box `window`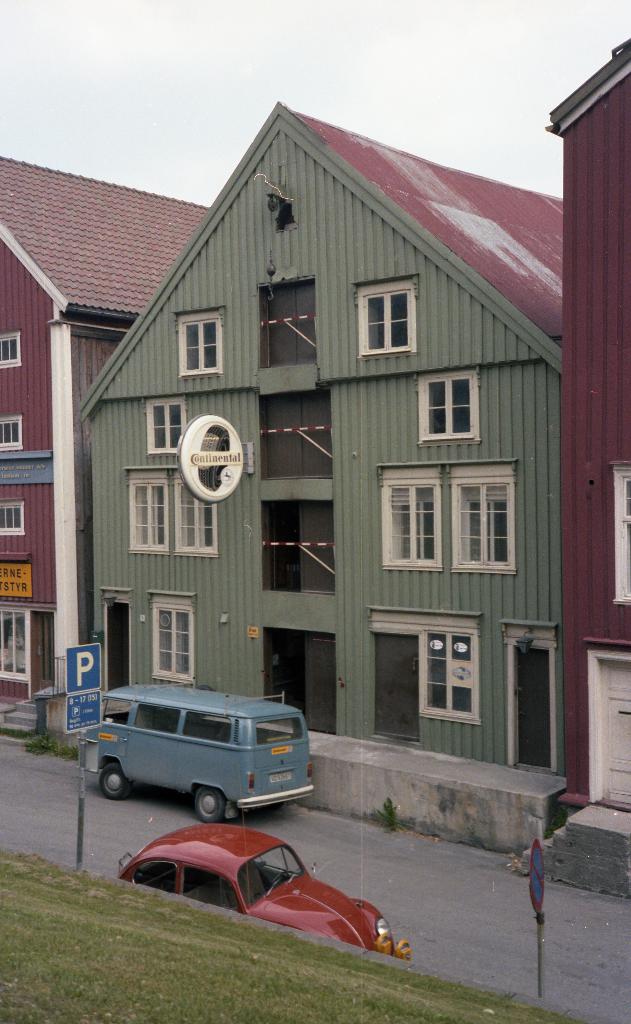
box(419, 629, 484, 722)
